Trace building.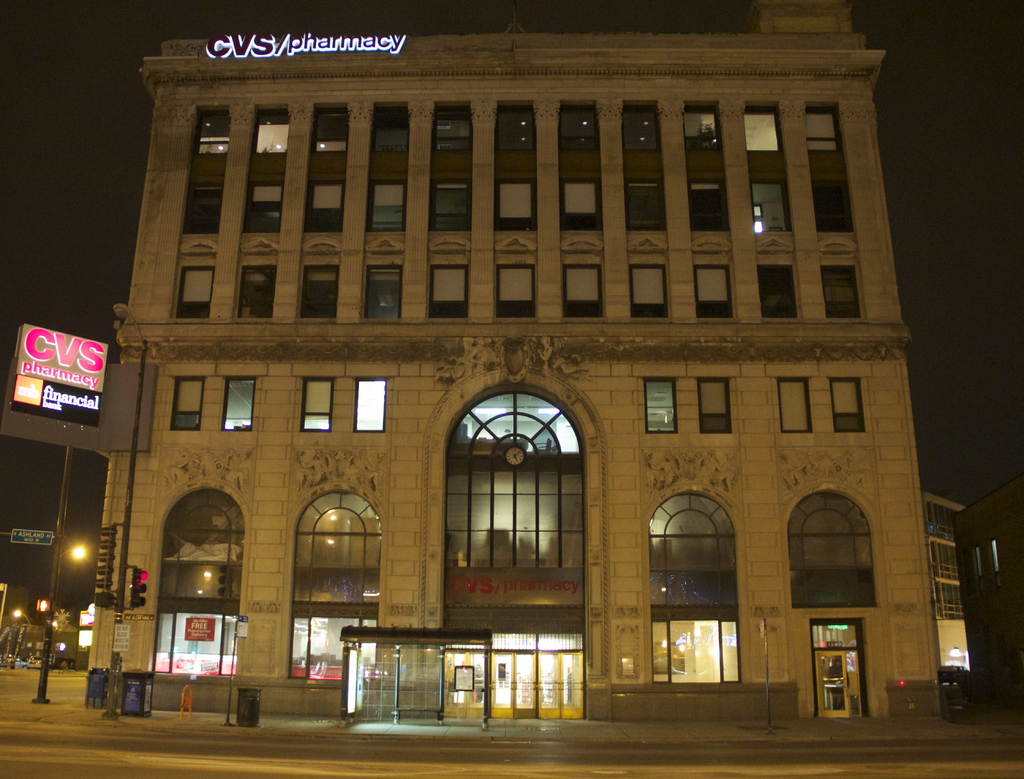
Traced to x1=920, y1=488, x2=973, y2=683.
